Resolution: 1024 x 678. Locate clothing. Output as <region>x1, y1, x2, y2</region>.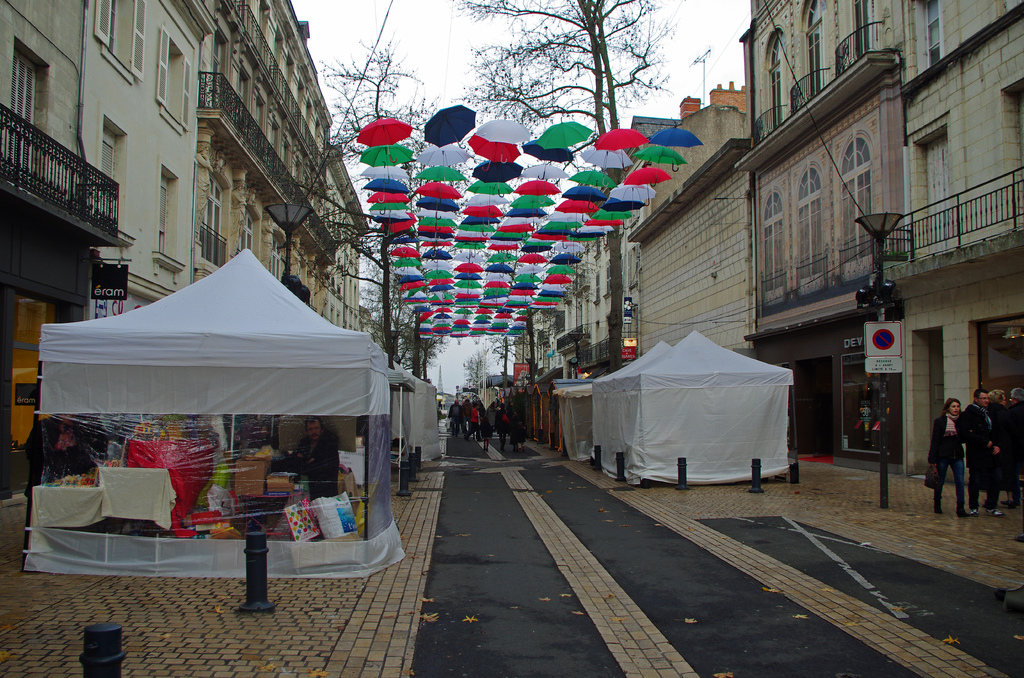
<region>926, 411, 967, 508</region>.
